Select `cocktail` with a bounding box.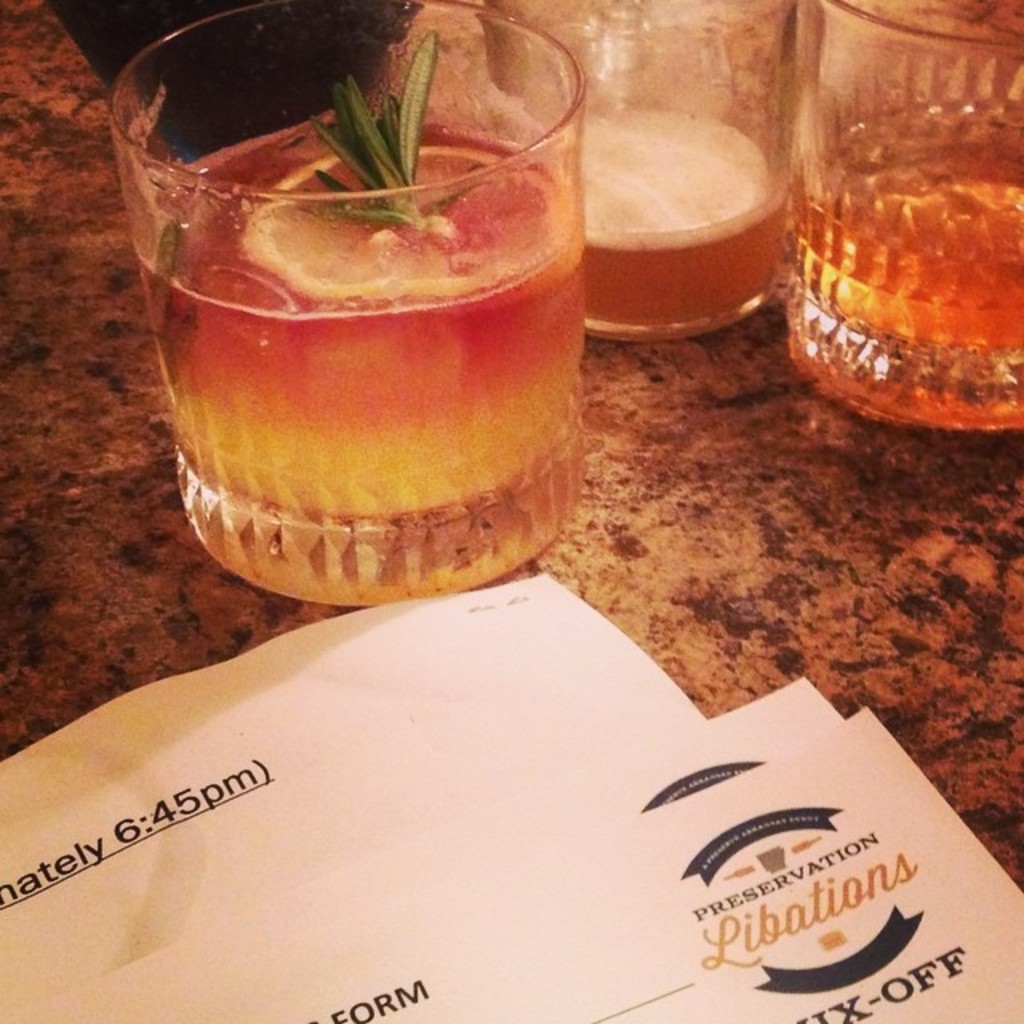
{"x1": 104, "y1": 0, "x2": 594, "y2": 610}.
